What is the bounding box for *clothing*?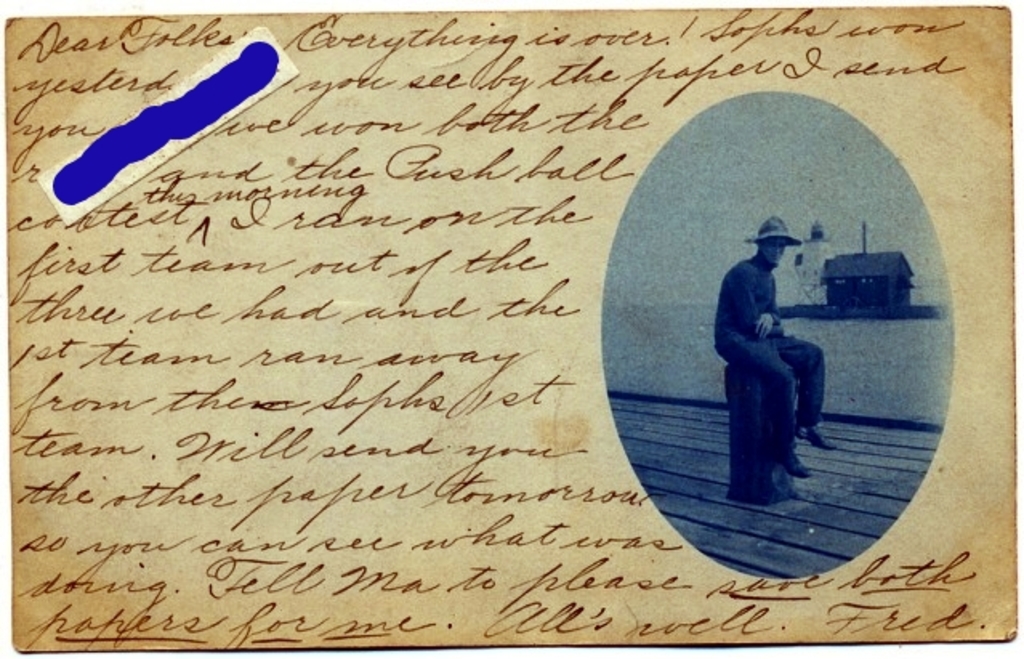
bbox(713, 253, 825, 451).
